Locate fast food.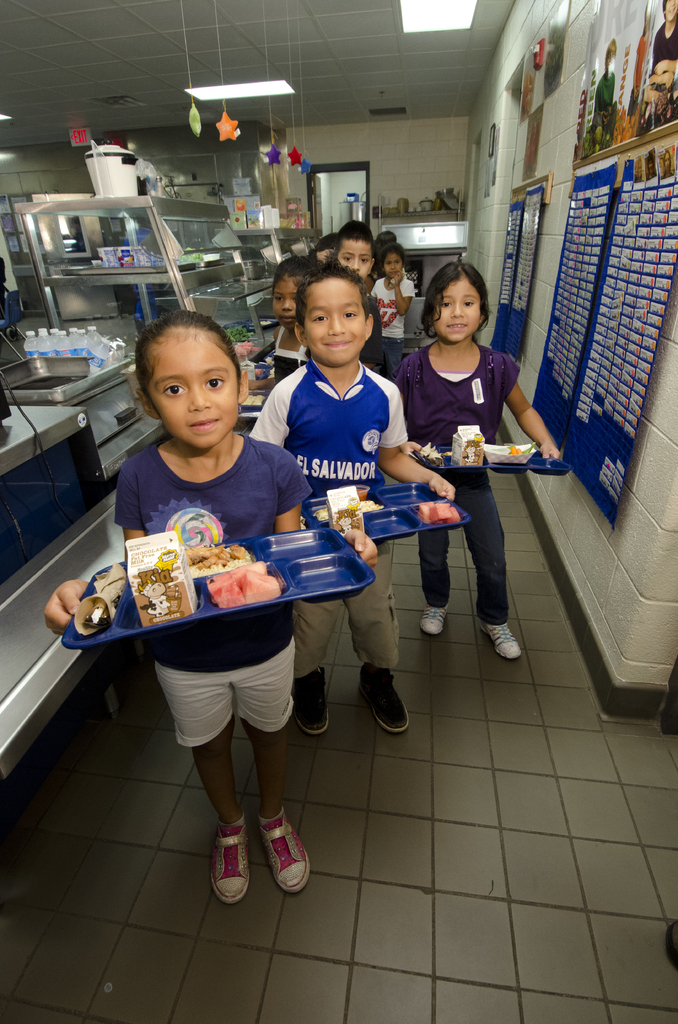
Bounding box: 429:502:453:518.
